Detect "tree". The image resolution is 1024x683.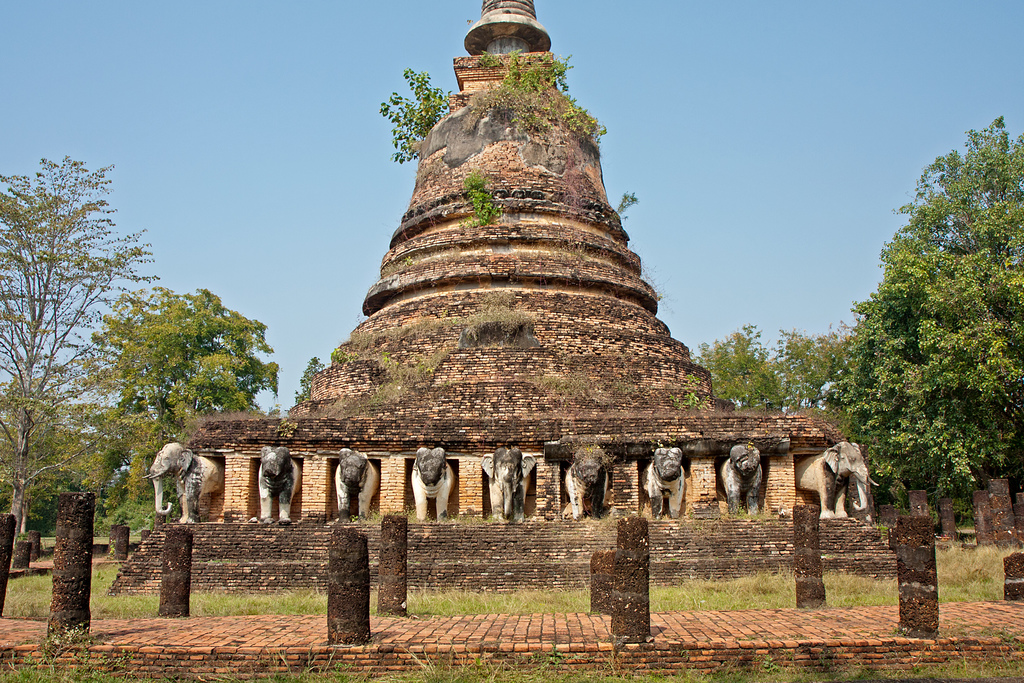
[left=694, top=317, right=862, bottom=420].
